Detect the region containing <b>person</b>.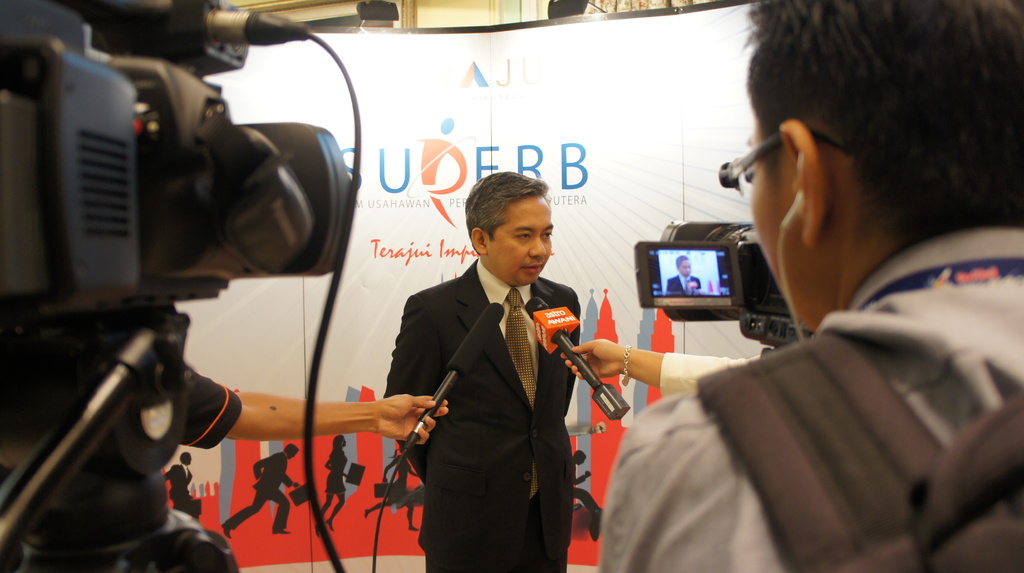
bbox=(163, 449, 199, 524).
